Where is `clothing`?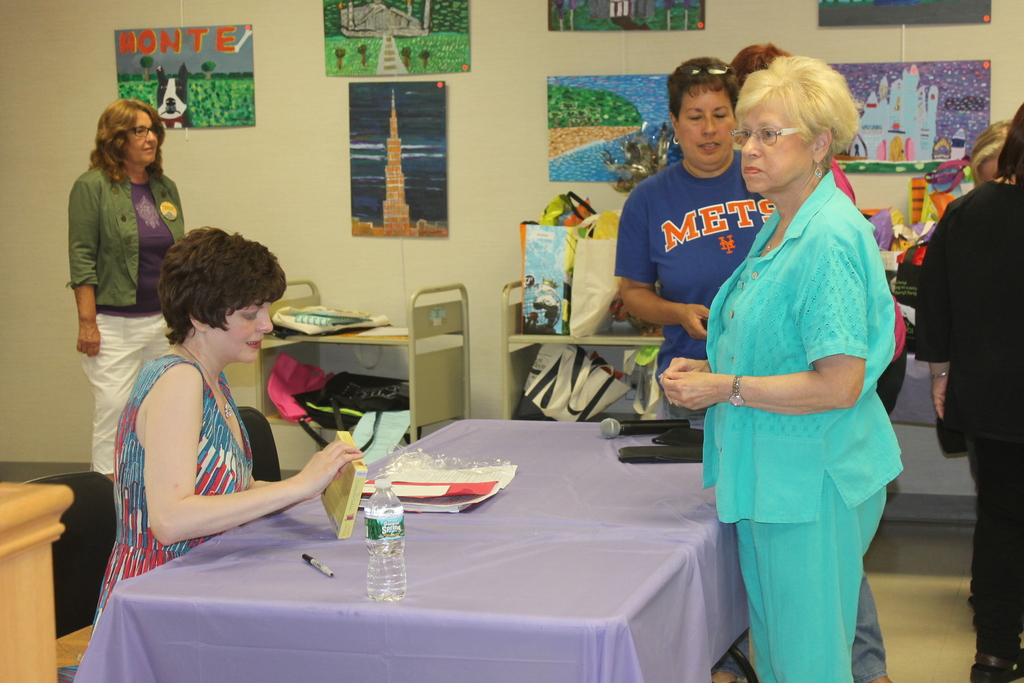
695,145,905,649.
